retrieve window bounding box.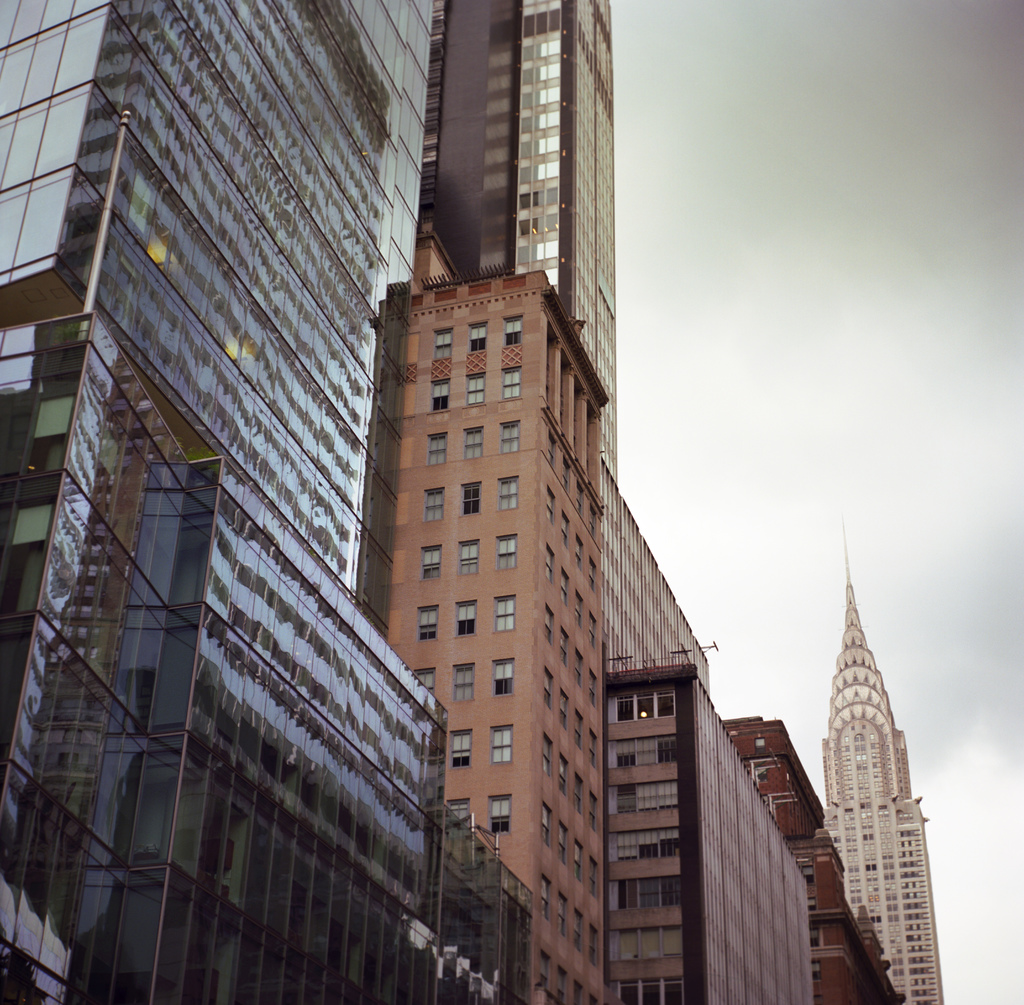
Bounding box: (588,614,598,643).
